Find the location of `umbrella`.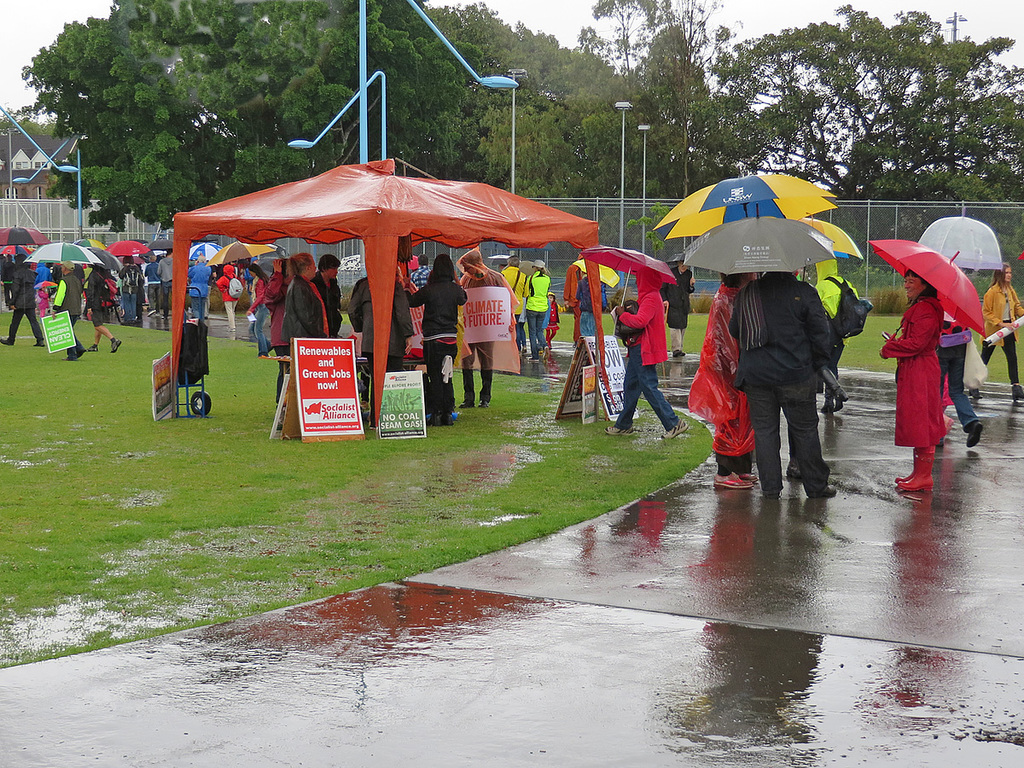
Location: box(161, 151, 613, 431).
